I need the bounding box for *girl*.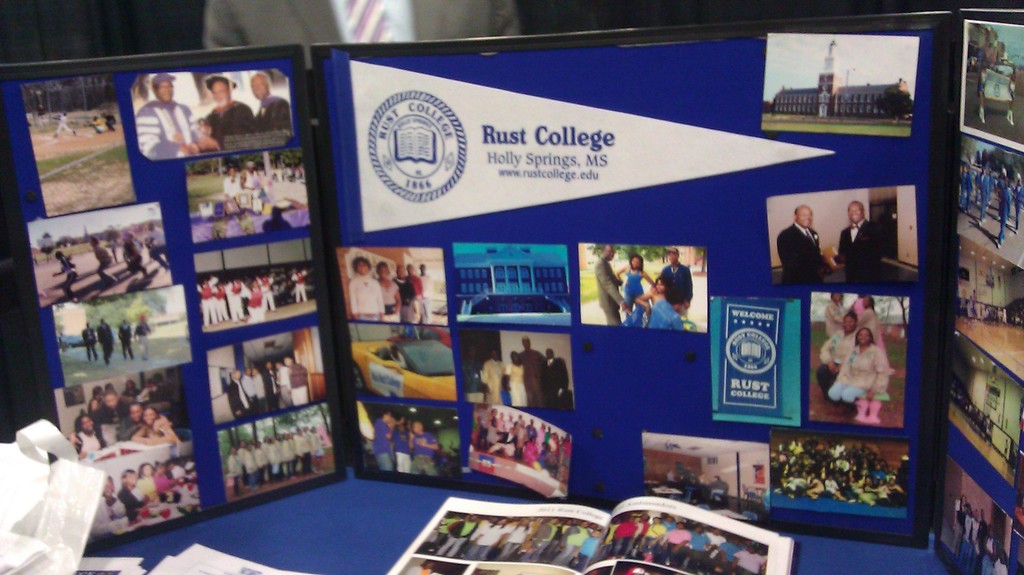
Here it is: bbox=(610, 250, 655, 308).
